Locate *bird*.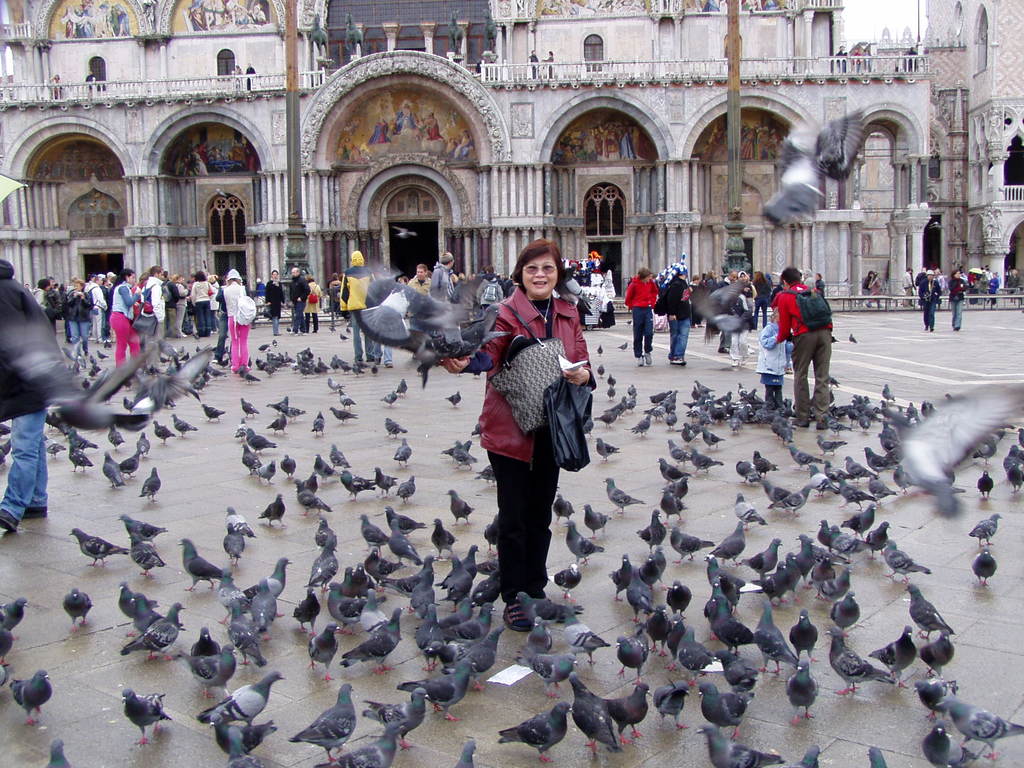
Bounding box: select_region(0, 658, 6, 685).
